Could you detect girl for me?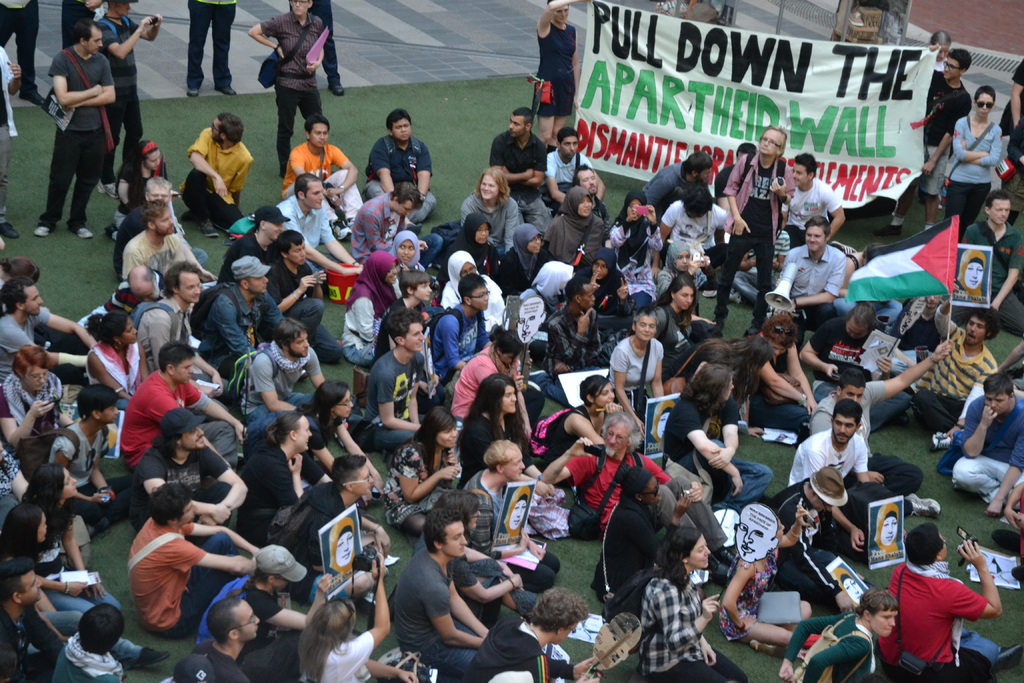
Detection result: select_region(30, 467, 115, 609).
